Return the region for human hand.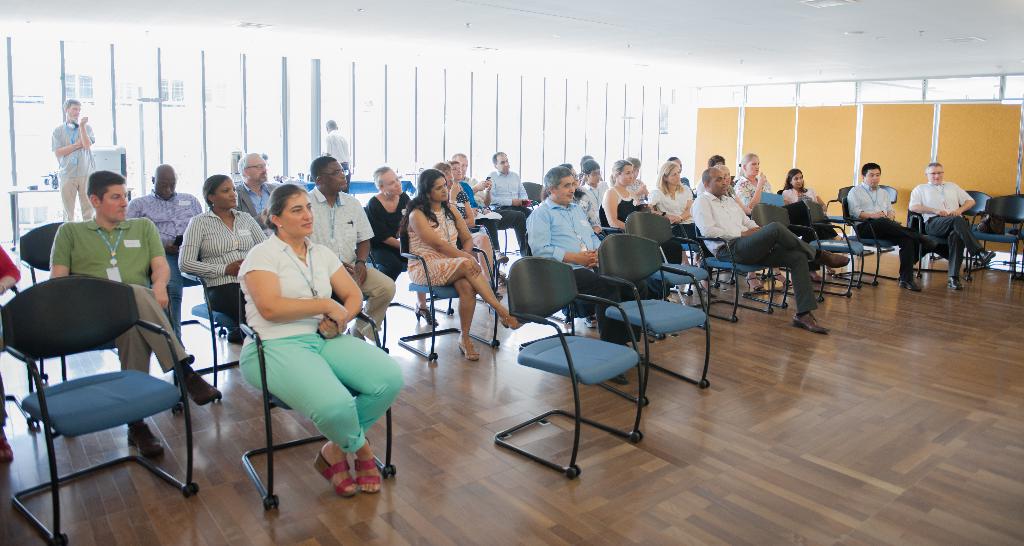
<region>886, 211, 895, 220</region>.
